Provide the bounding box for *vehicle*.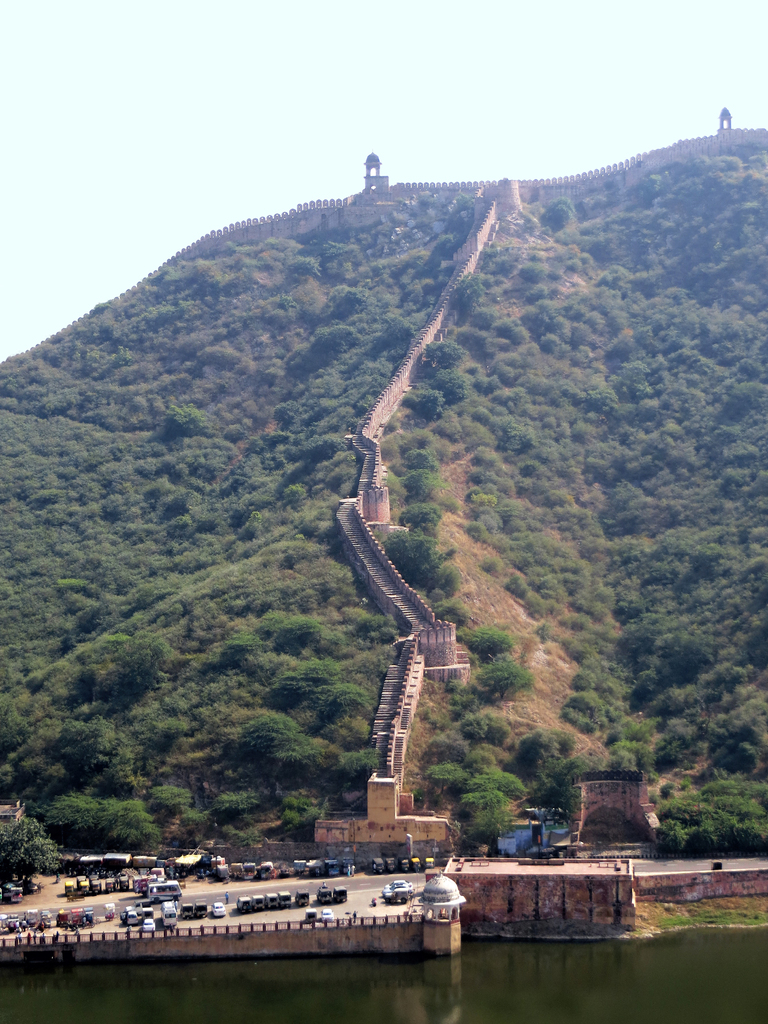
locate(307, 911, 317, 925).
